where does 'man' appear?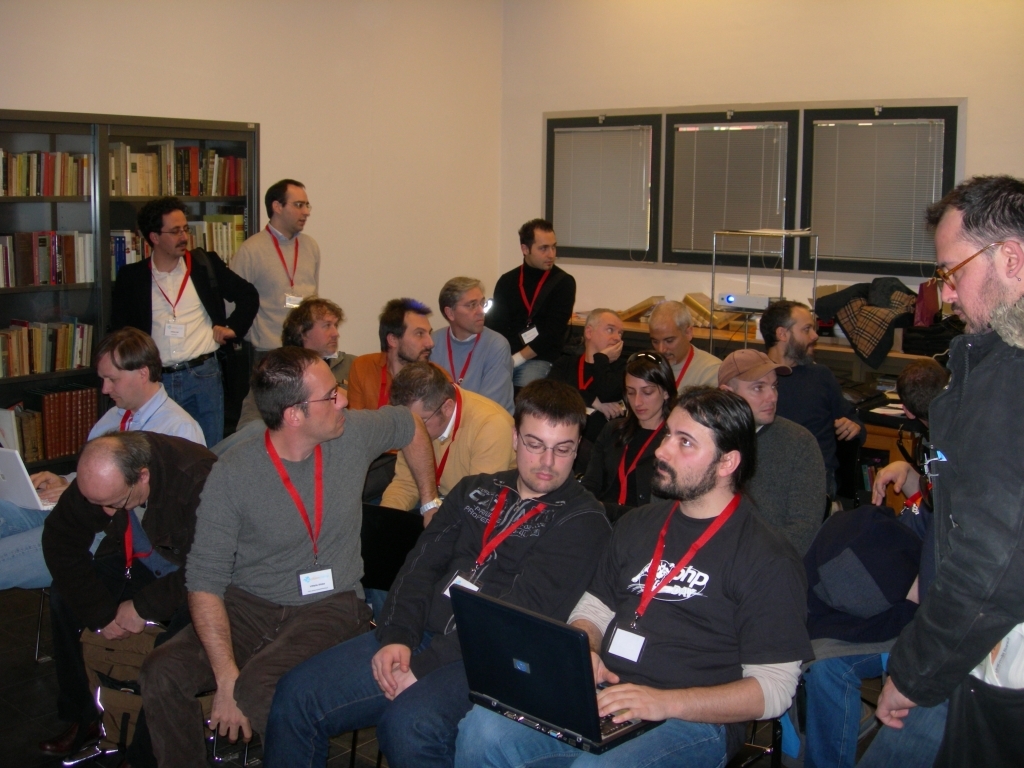
Appears at <region>40, 427, 221, 767</region>.
